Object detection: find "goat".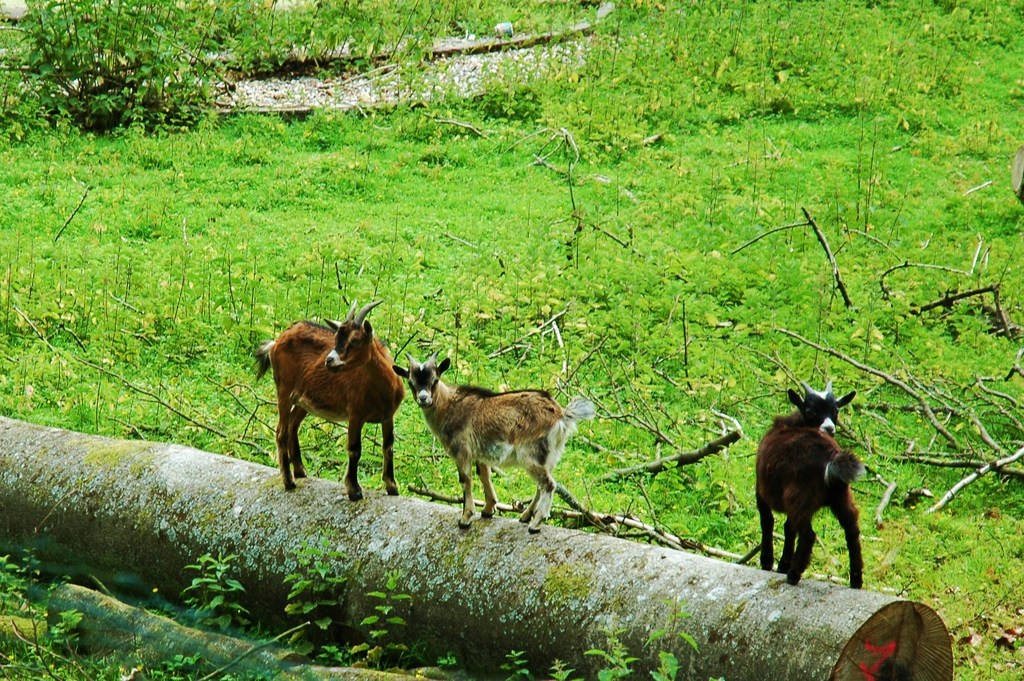
left=394, top=349, right=596, bottom=533.
